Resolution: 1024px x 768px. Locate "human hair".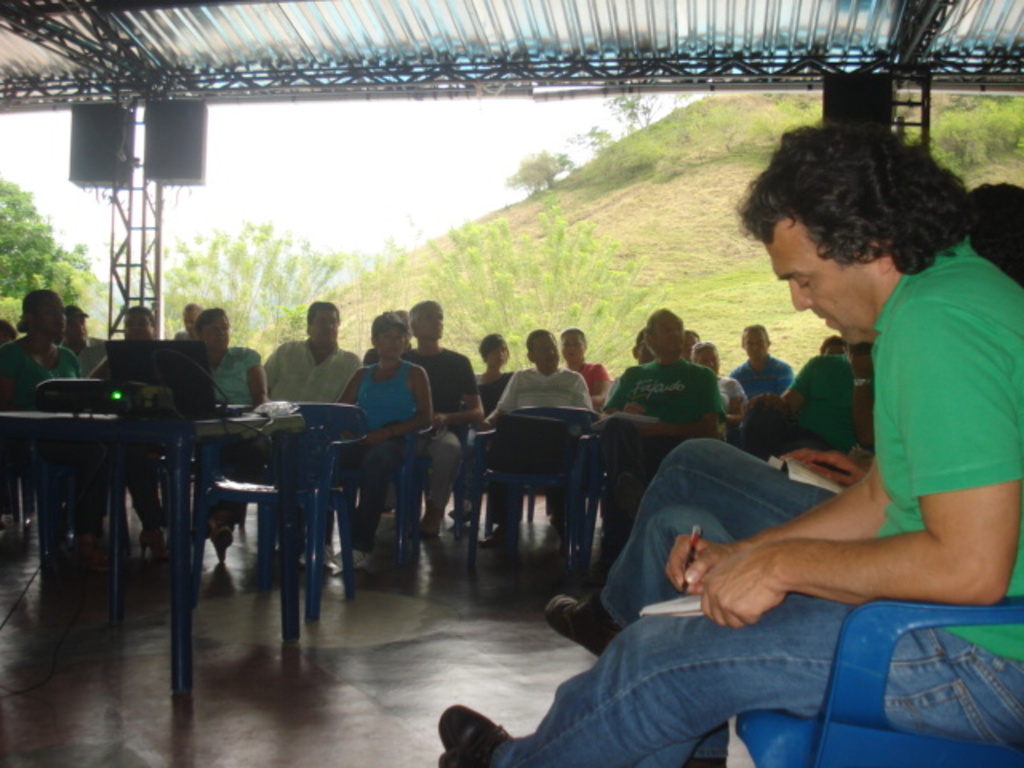
BBox(0, 317, 18, 346).
